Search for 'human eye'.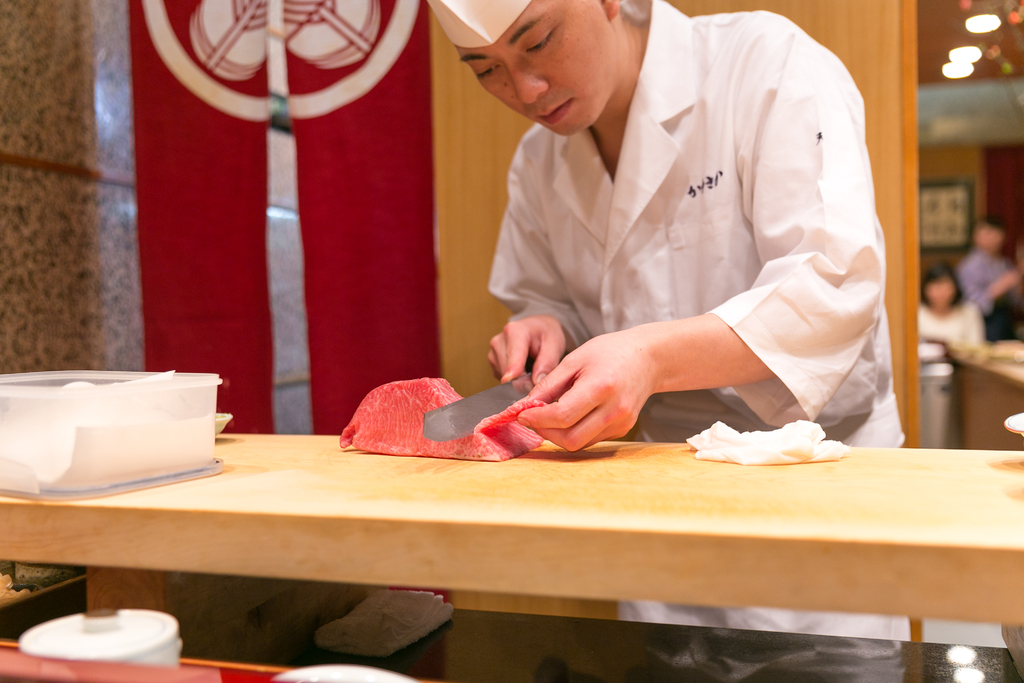
Found at <region>474, 61, 502, 78</region>.
